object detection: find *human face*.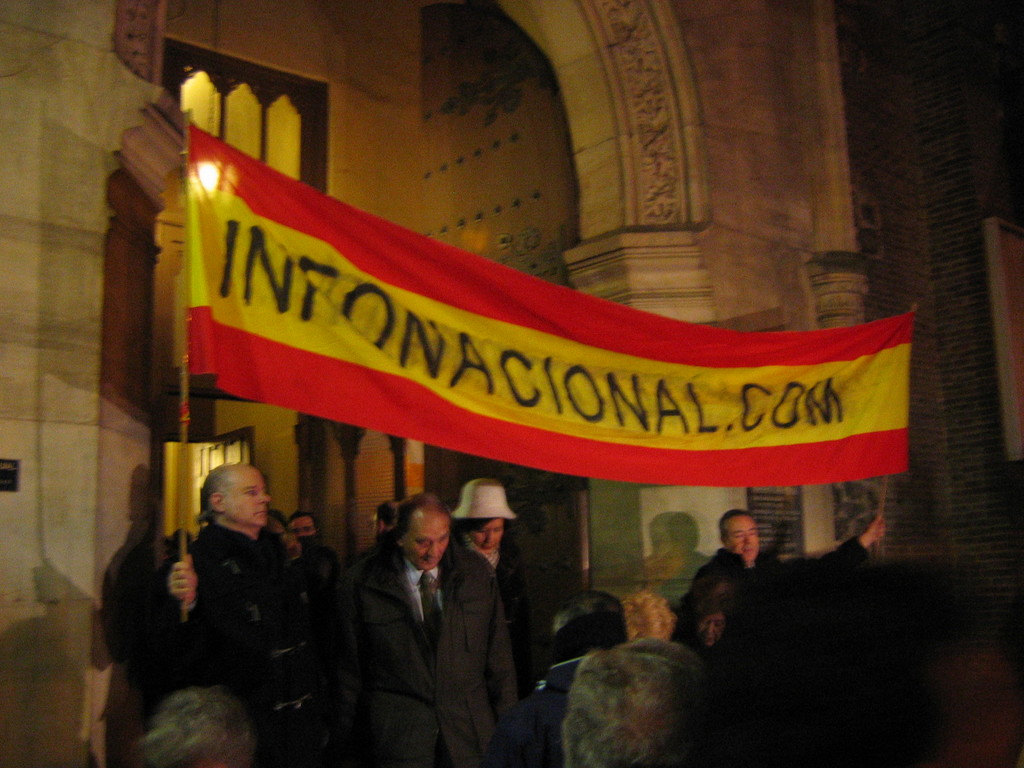
detection(467, 517, 504, 554).
